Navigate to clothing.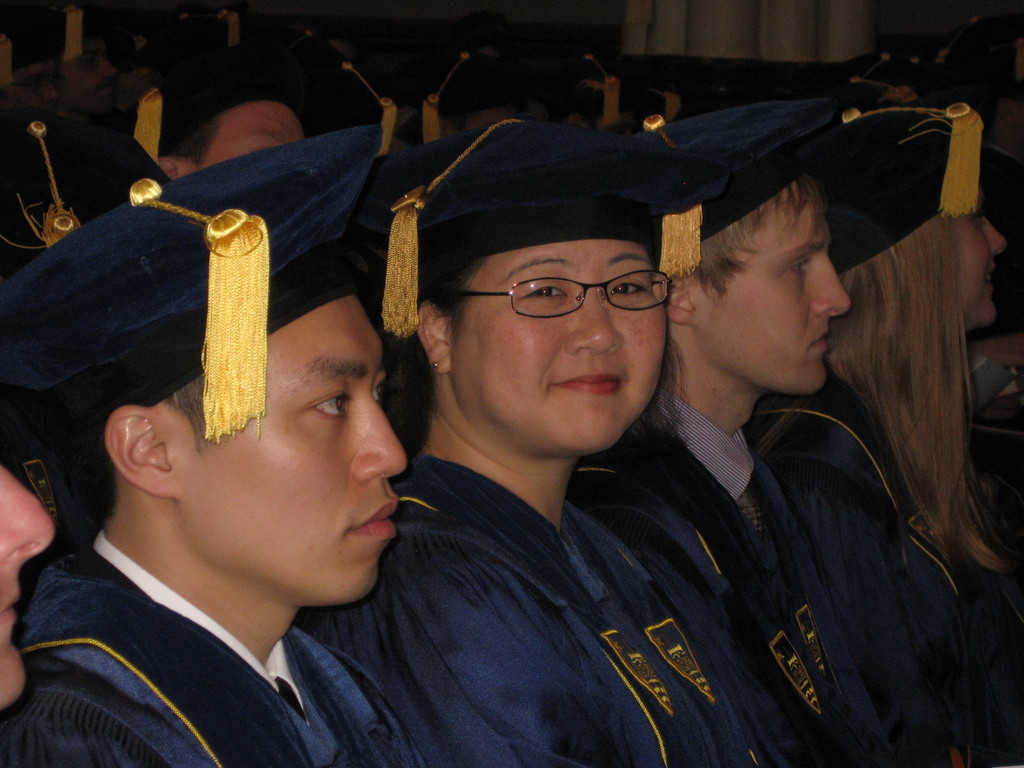
Navigation target: <bbox>0, 129, 424, 767</bbox>.
